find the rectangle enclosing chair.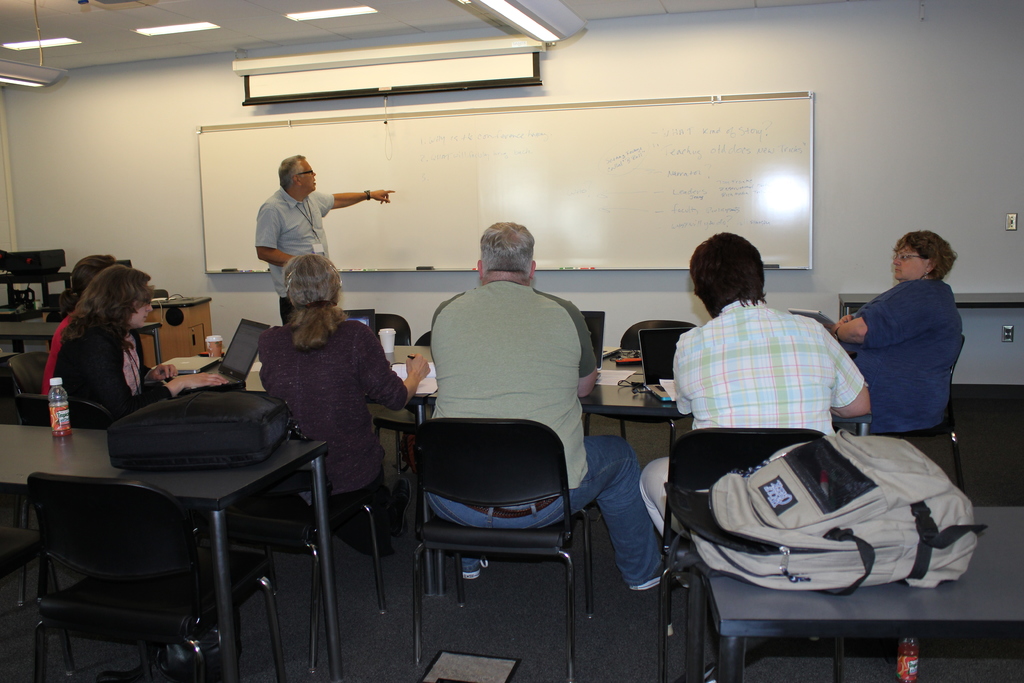
bbox(0, 391, 116, 602).
